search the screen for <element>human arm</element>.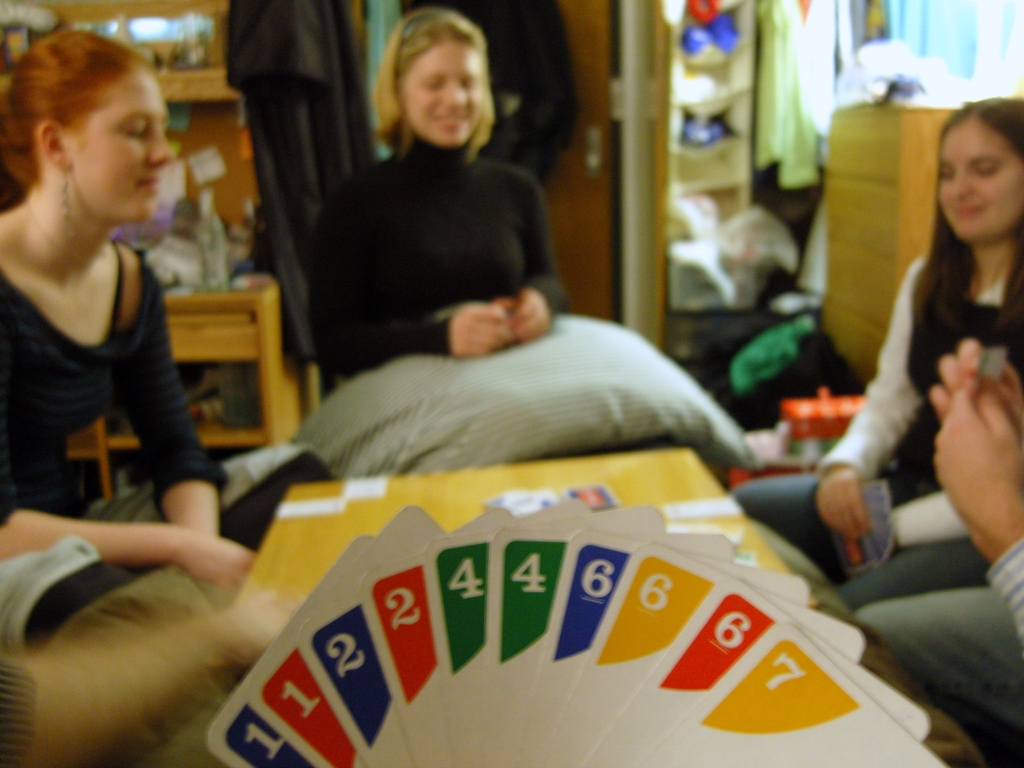
Found at 309/201/517/355.
